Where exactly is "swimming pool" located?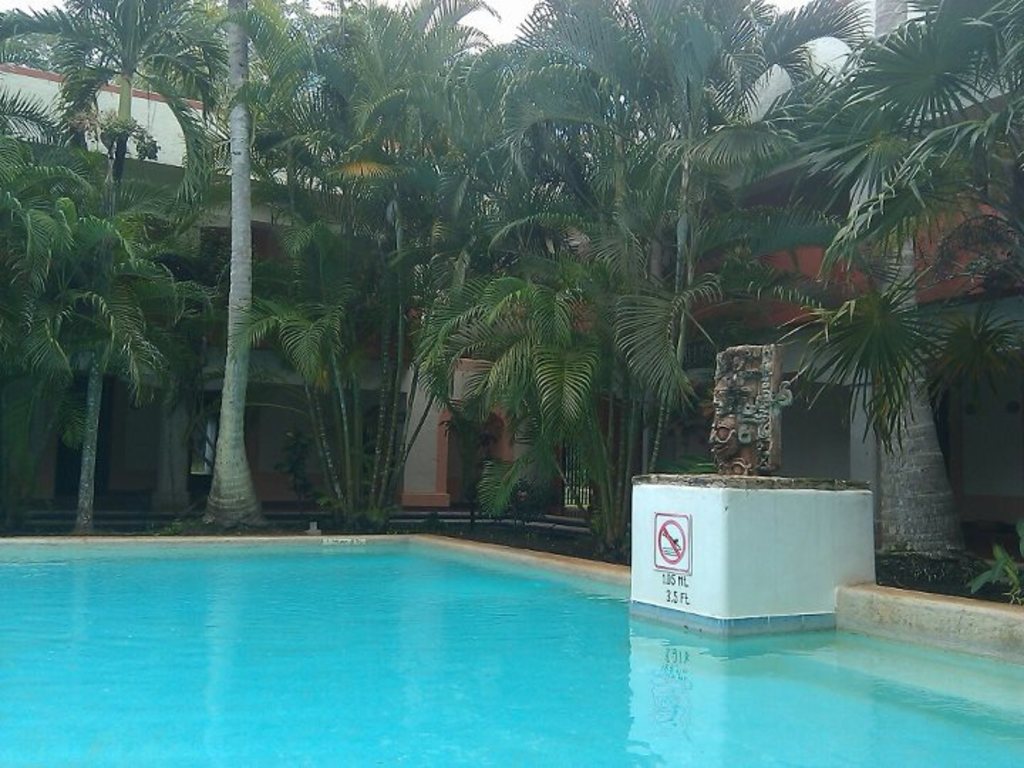
Its bounding box is (left=0, top=533, right=1023, bottom=767).
